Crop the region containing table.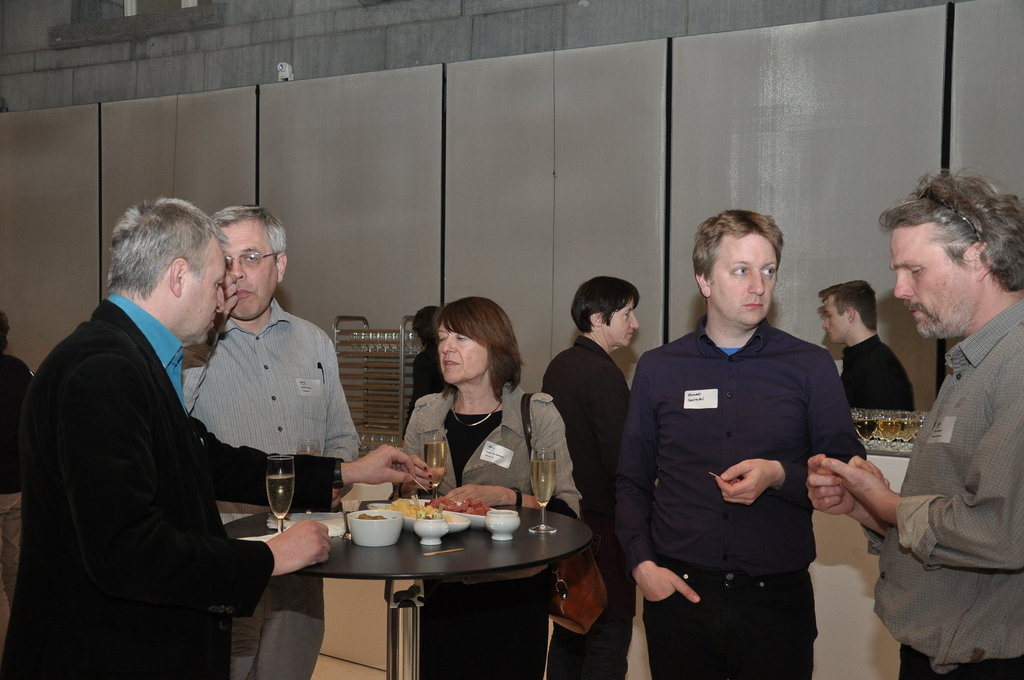
Crop region: locate(260, 492, 603, 679).
